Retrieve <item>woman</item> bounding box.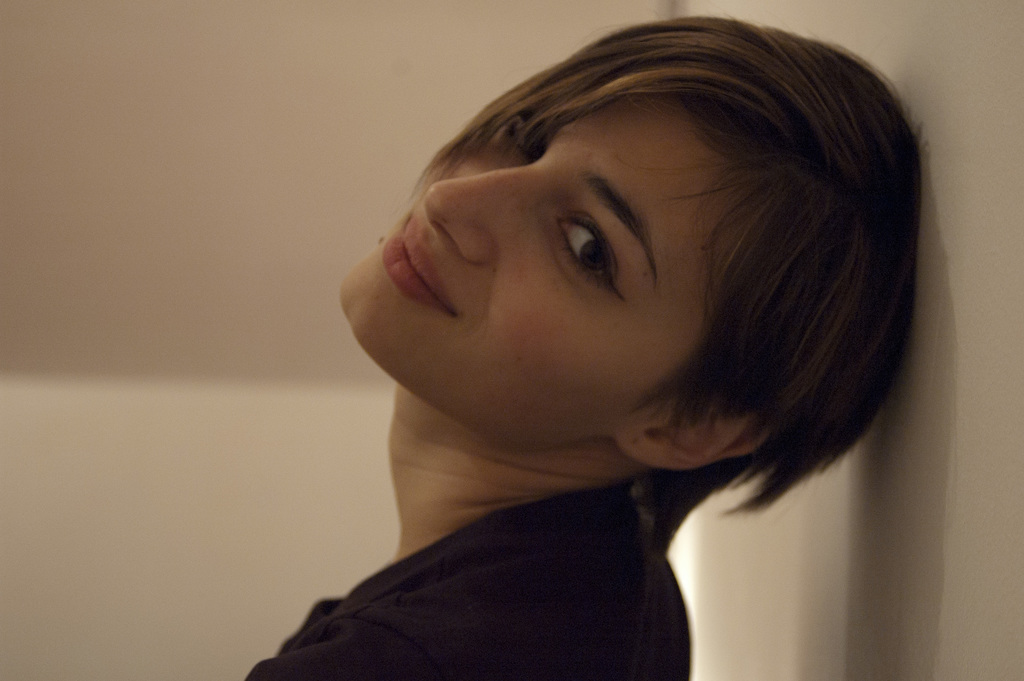
Bounding box: 212, 0, 977, 680.
